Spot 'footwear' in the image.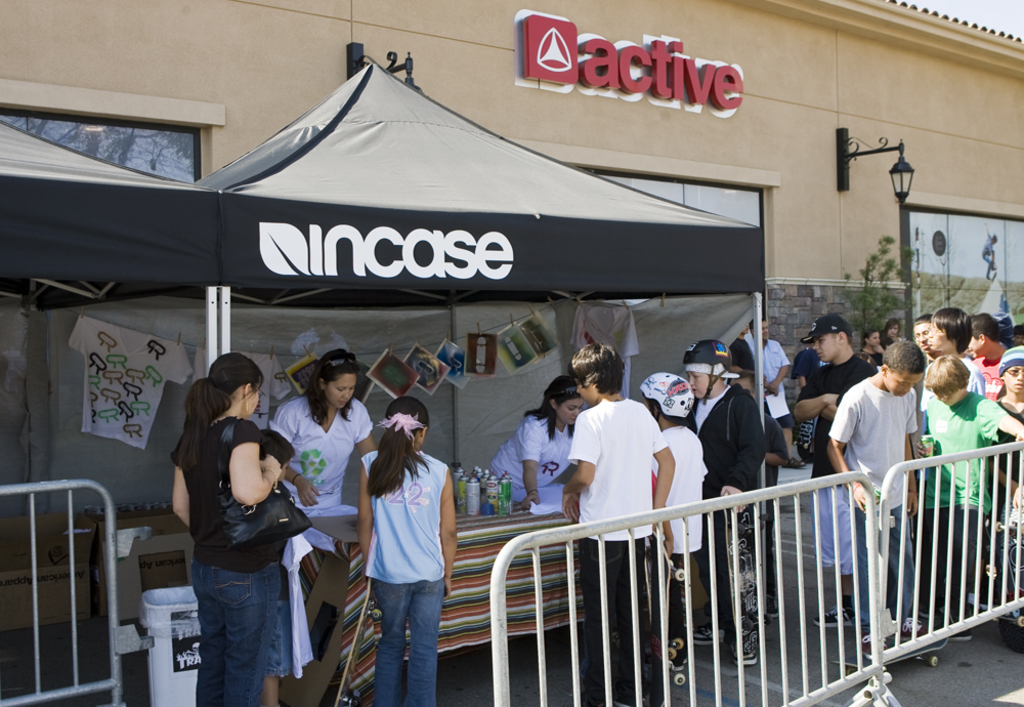
'footwear' found at BBox(860, 634, 886, 663).
